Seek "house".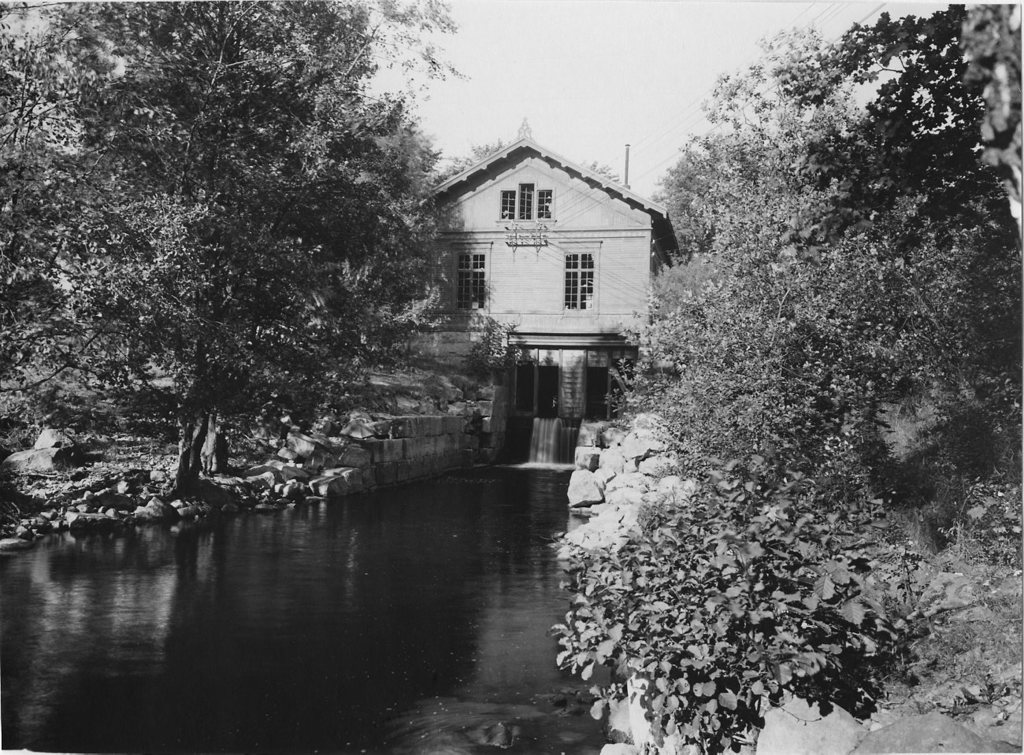
crop(412, 139, 682, 435).
